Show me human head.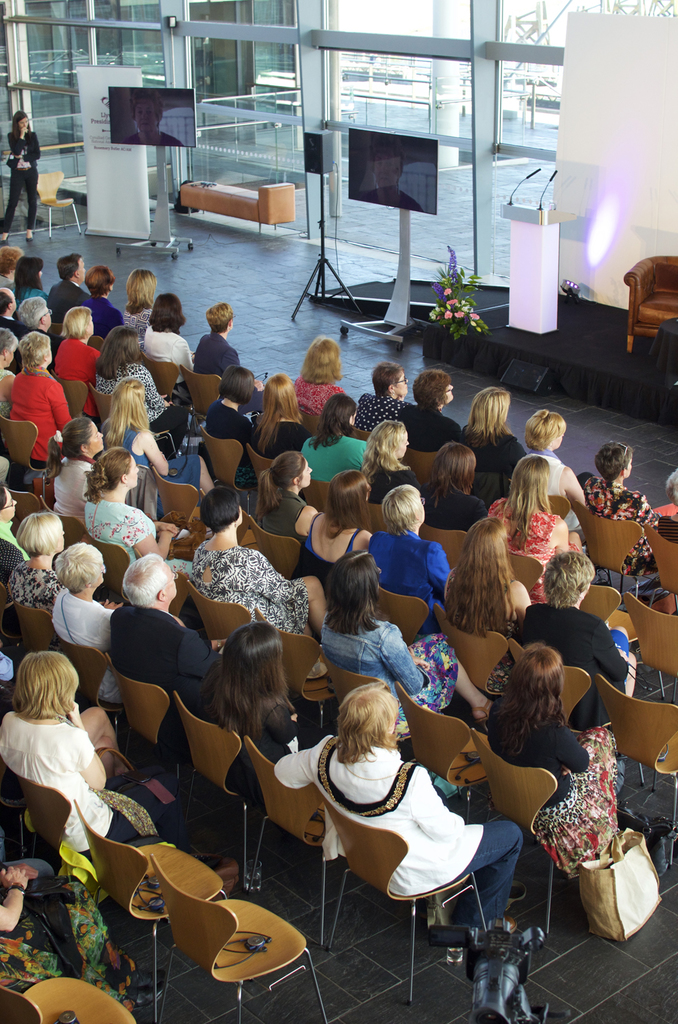
human head is here: {"left": 264, "top": 374, "right": 302, "bottom": 422}.
